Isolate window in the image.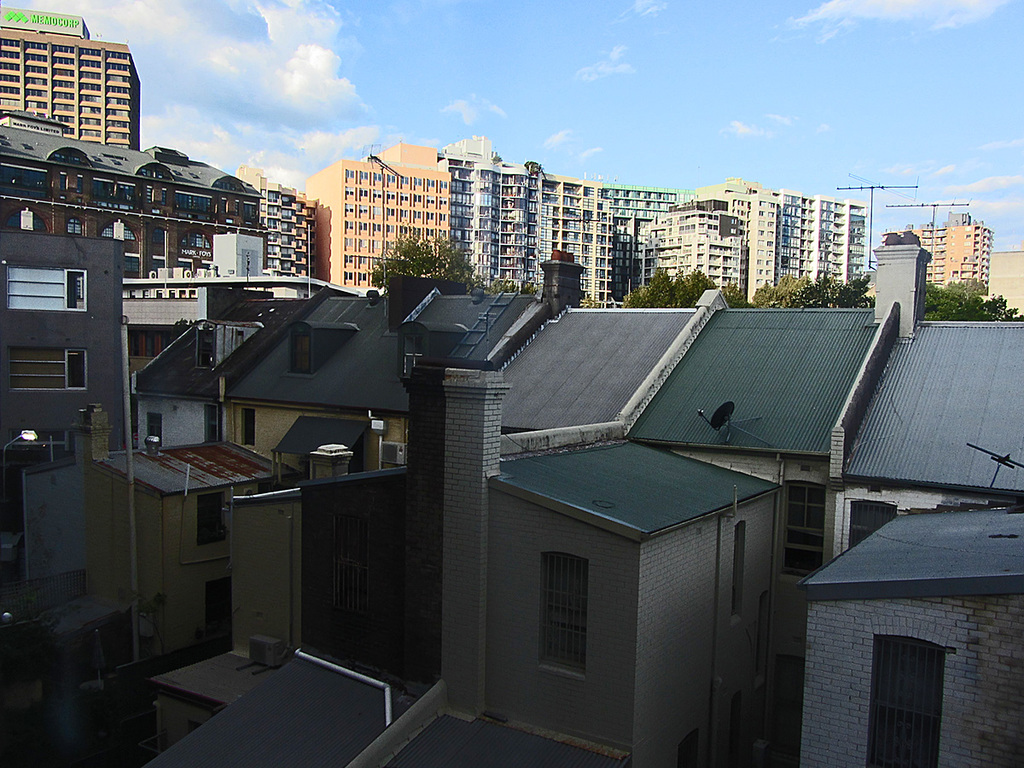
Isolated region: 731 526 748 617.
